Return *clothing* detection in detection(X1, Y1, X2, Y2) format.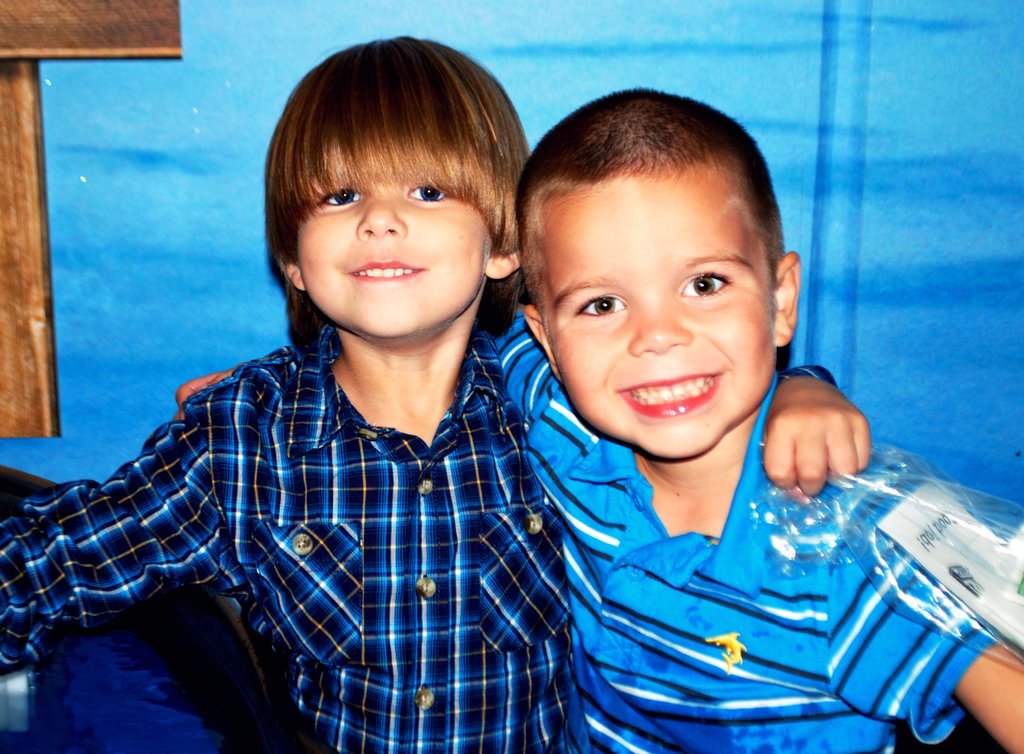
detection(483, 309, 999, 753).
